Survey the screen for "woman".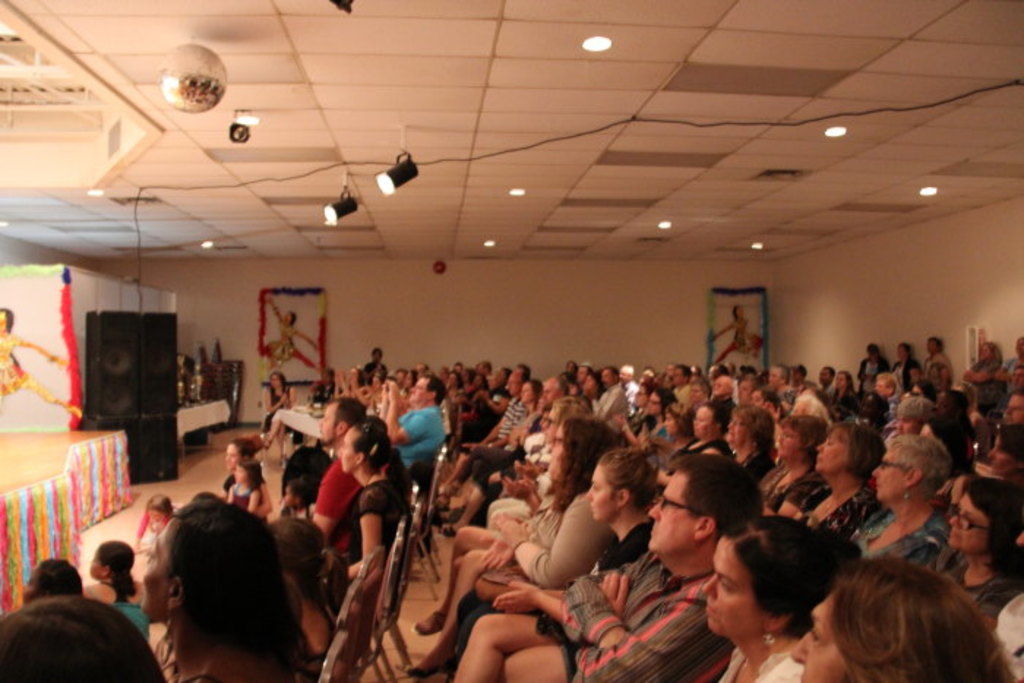
Survey found: <bbox>712, 398, 781, 484</bbox>.
